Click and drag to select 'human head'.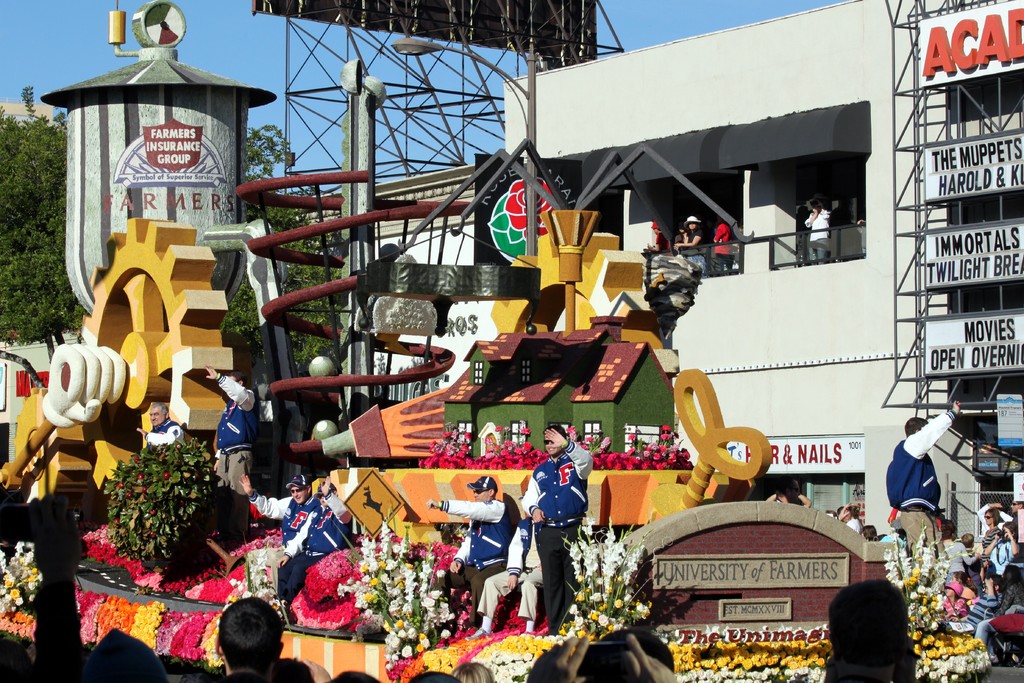
Selection: <box>203,605,275,675</box>.
